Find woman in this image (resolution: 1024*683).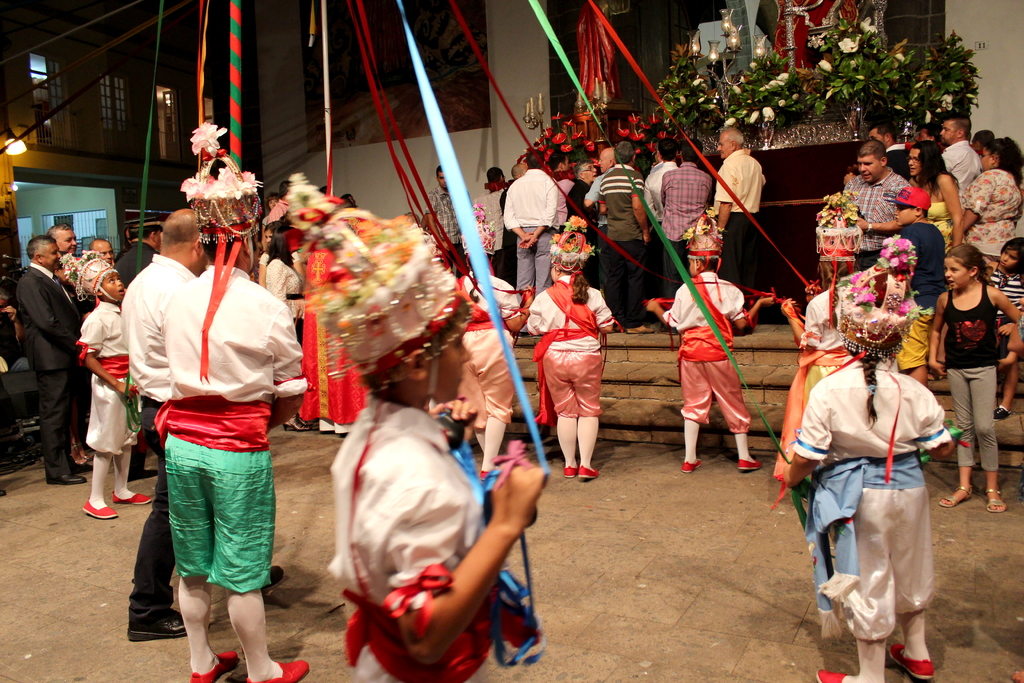
960, 136, 1023, 284.
